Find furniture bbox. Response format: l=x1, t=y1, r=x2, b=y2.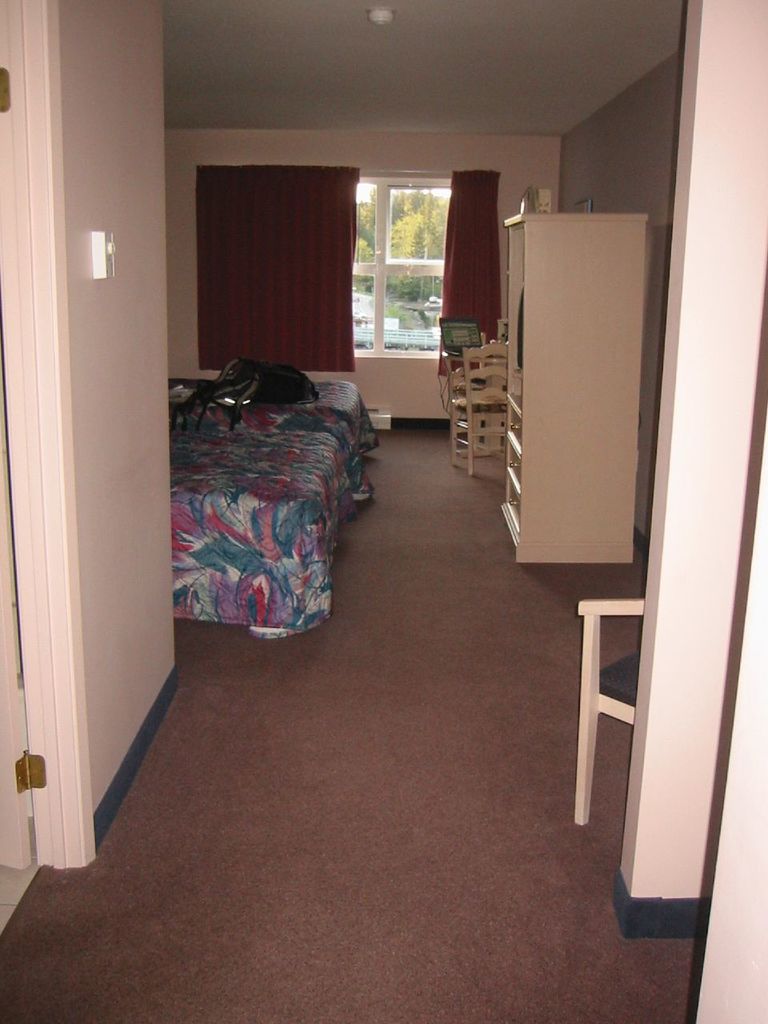
l=169, t=434, r=358, b=640.
